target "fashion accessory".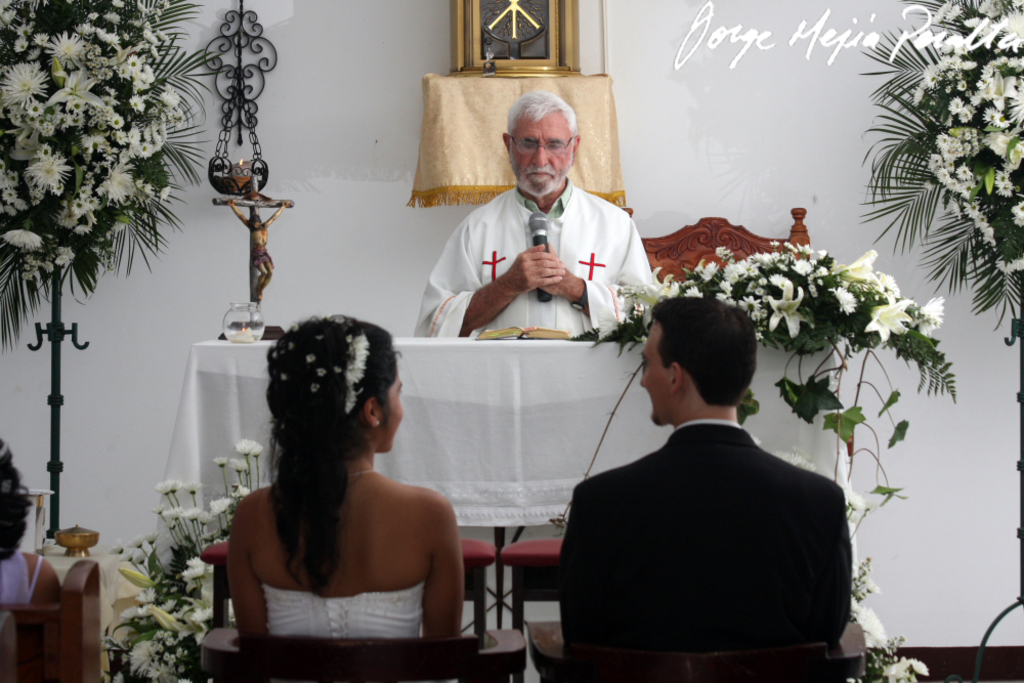
Target region: <region>273, 318, 370, 414</region>.
